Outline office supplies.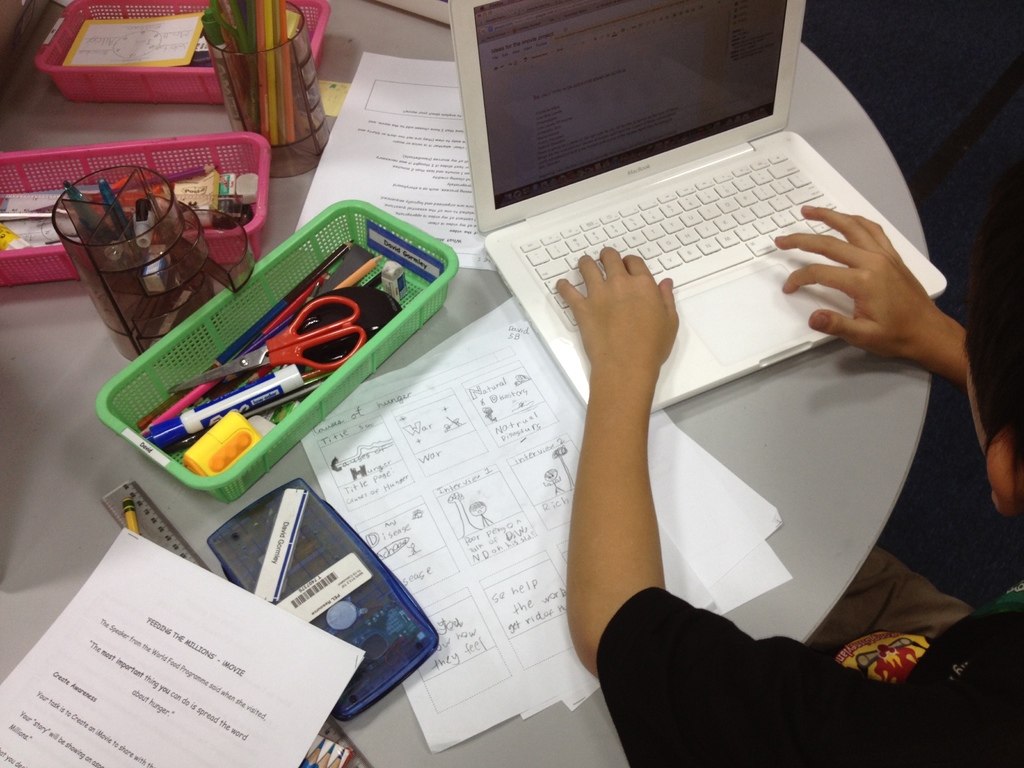
Outline: 374/223/438/271.
